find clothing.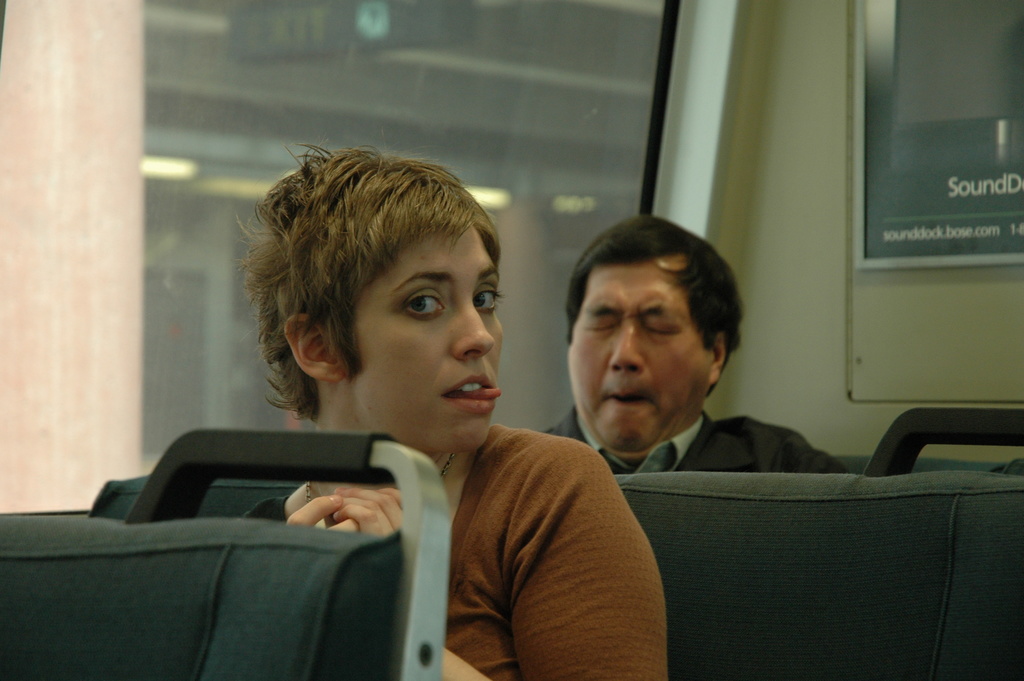
l=535, t=398, r=840, b=479.
